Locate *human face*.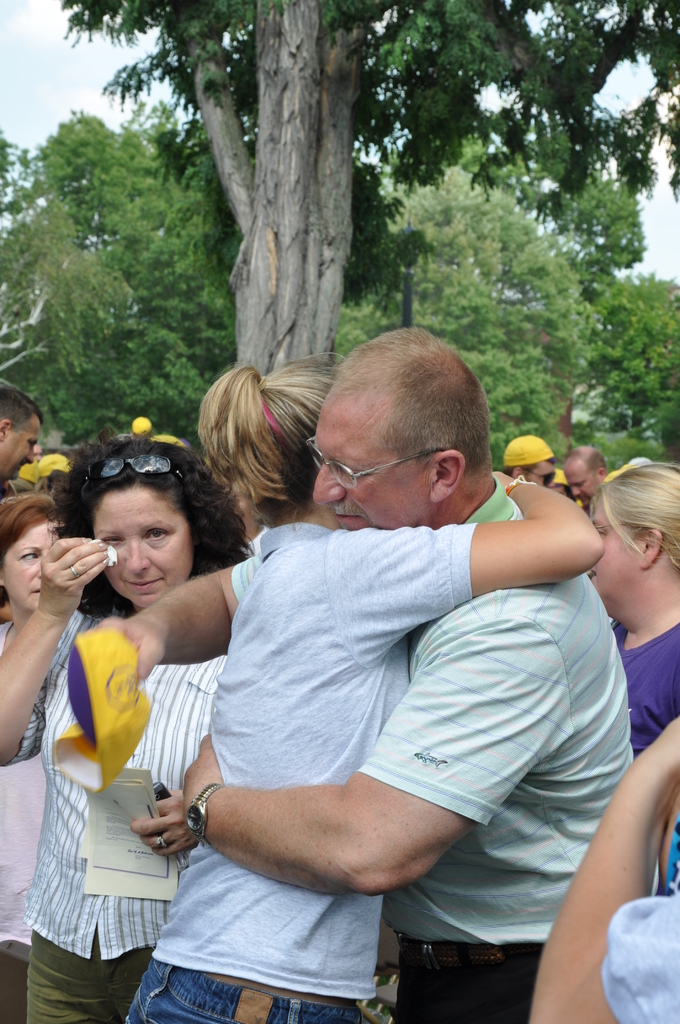
Bounding box: x1=0, y1=524, x2=57, y2=613.
